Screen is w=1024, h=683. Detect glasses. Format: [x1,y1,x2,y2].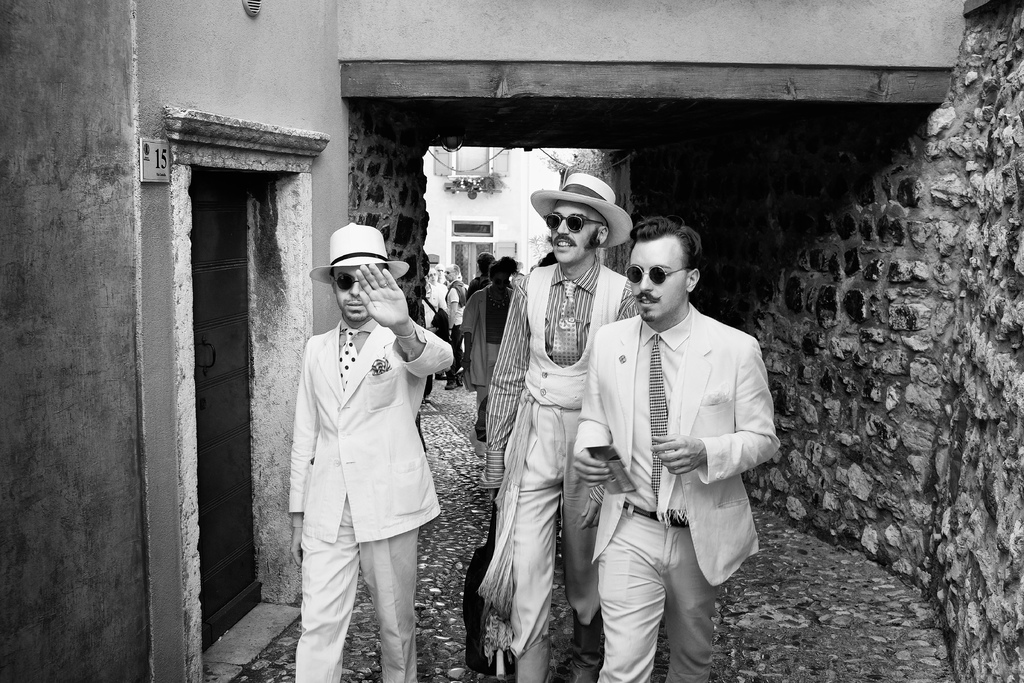
[542,207,604,236].
